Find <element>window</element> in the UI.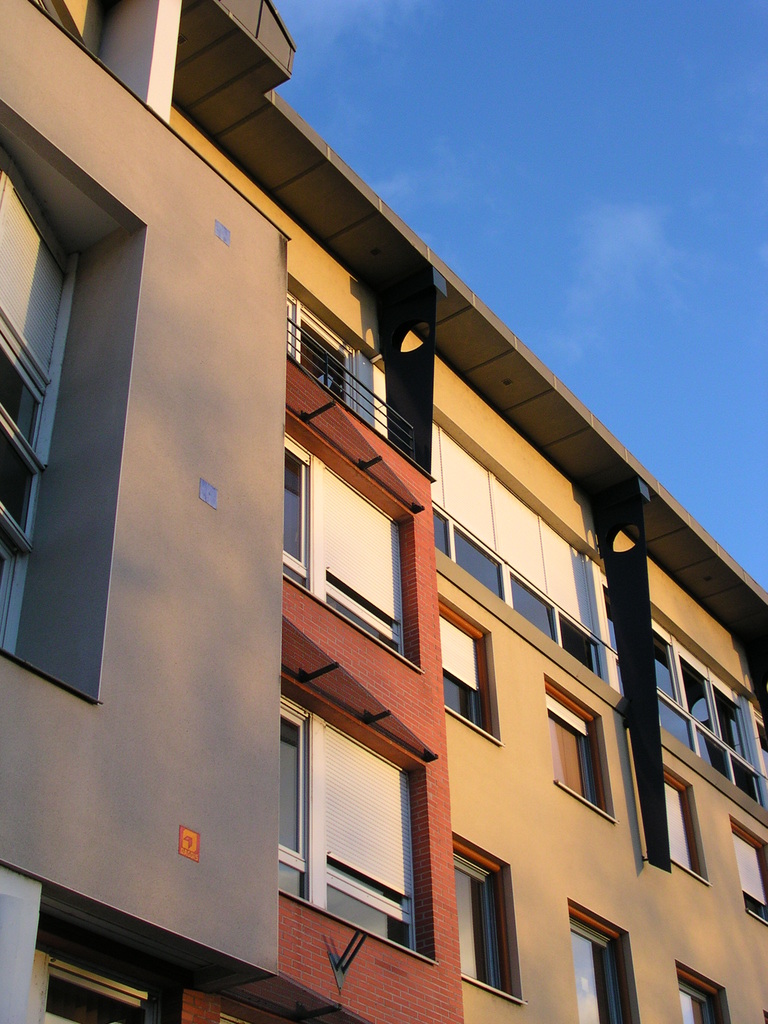
UI element at detection(426, 497, 611, 678).
